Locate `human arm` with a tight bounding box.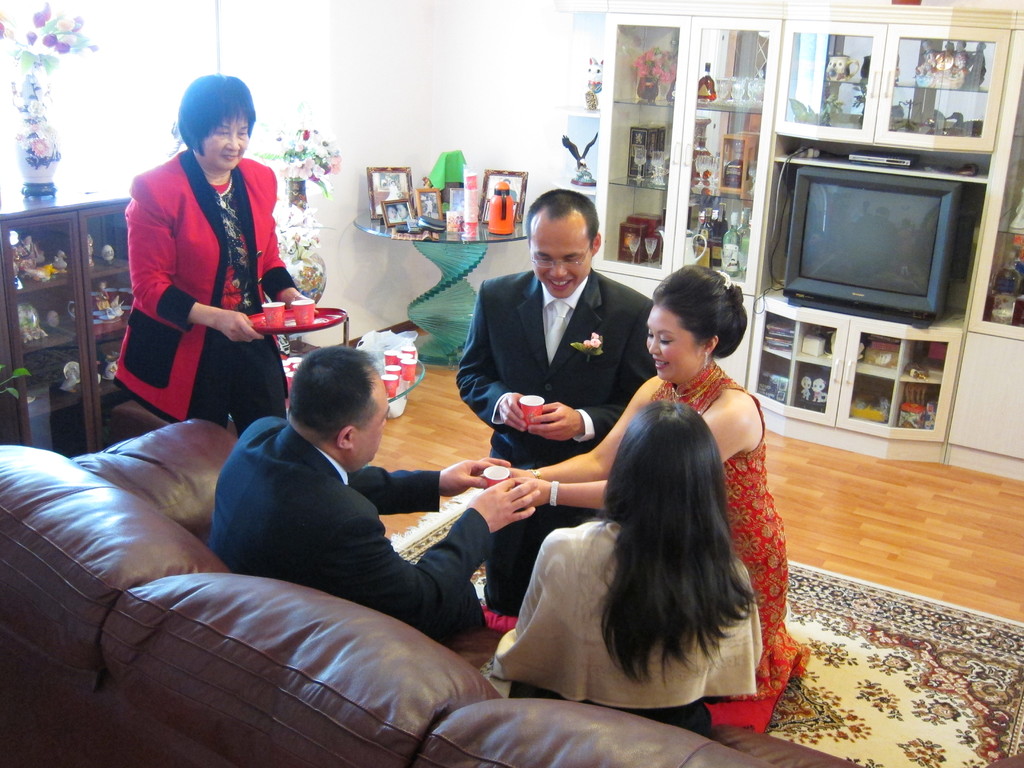
(500, 376, 668, 480).
